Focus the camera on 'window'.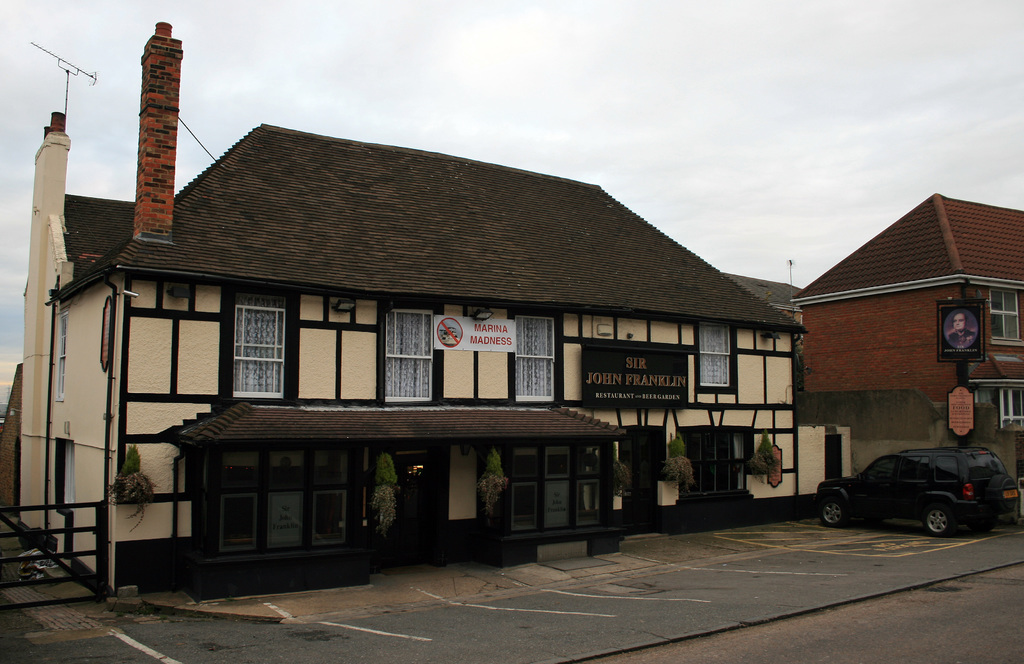
Focus region: [996,389,1022,426].
